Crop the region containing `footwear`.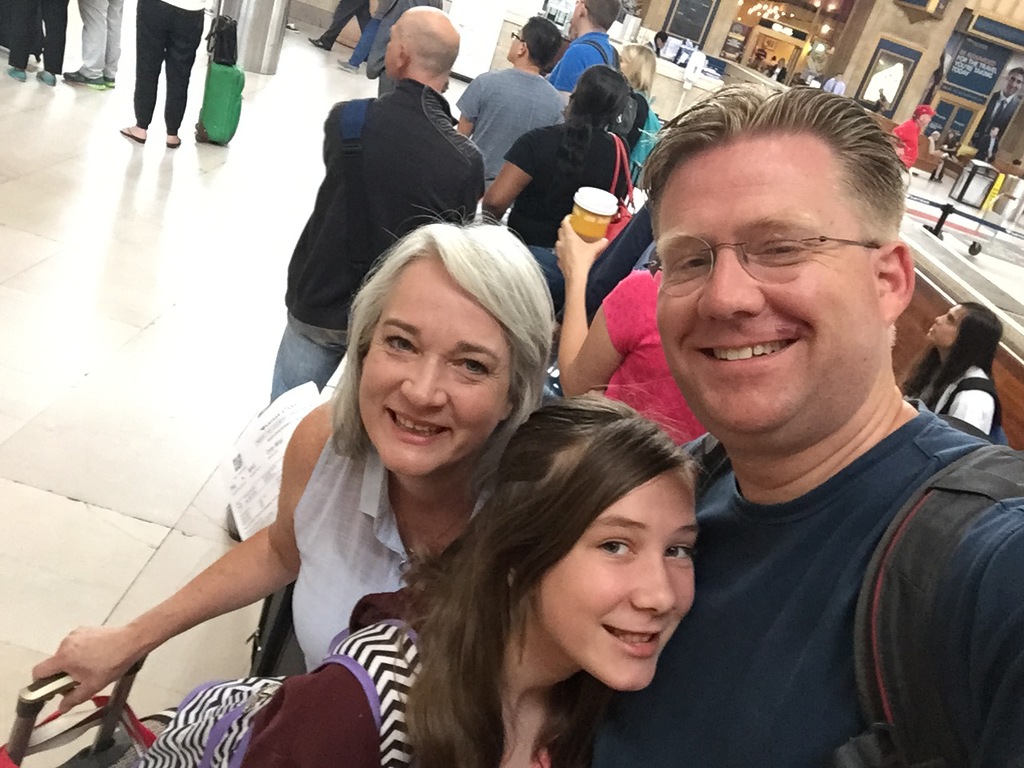
Crop region: x1=42 y1=65 x2=58 y2=83.
